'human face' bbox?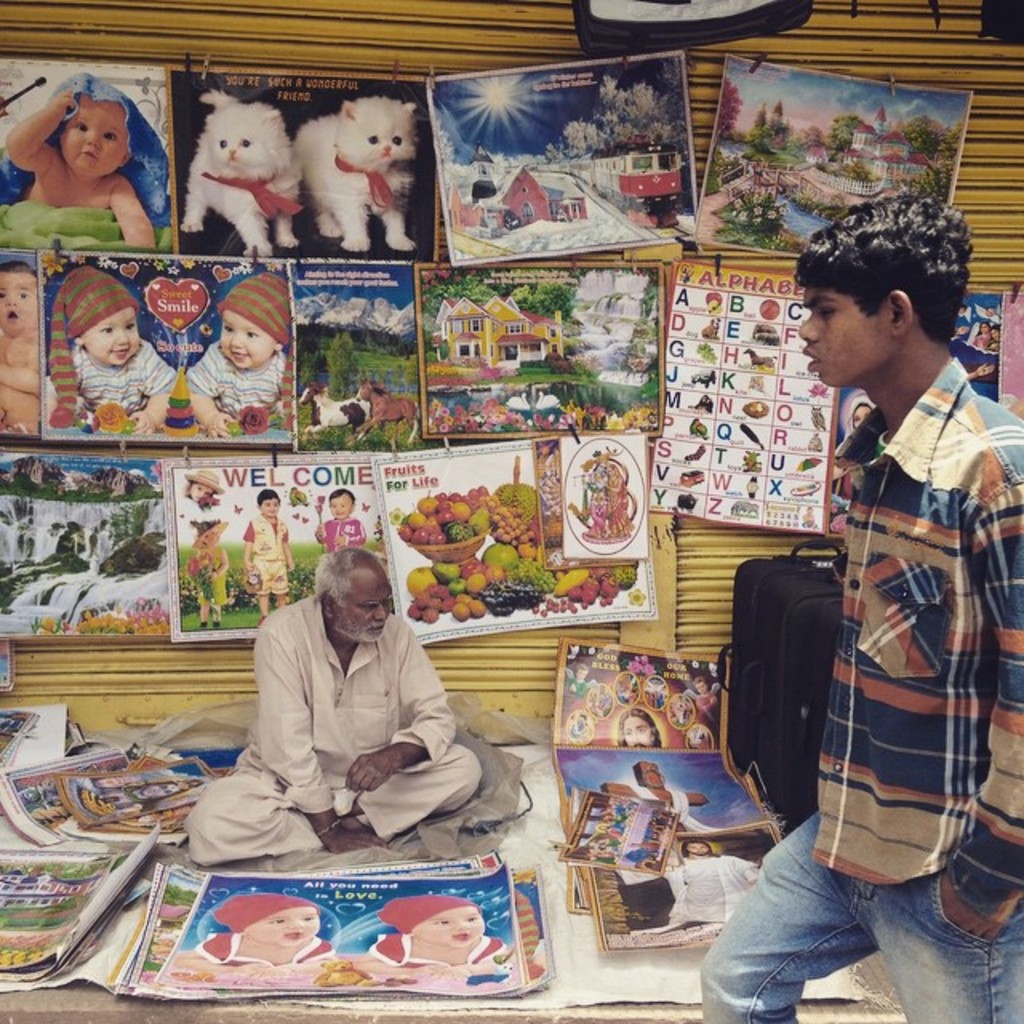
Rect(3, 277, 37, 334)
